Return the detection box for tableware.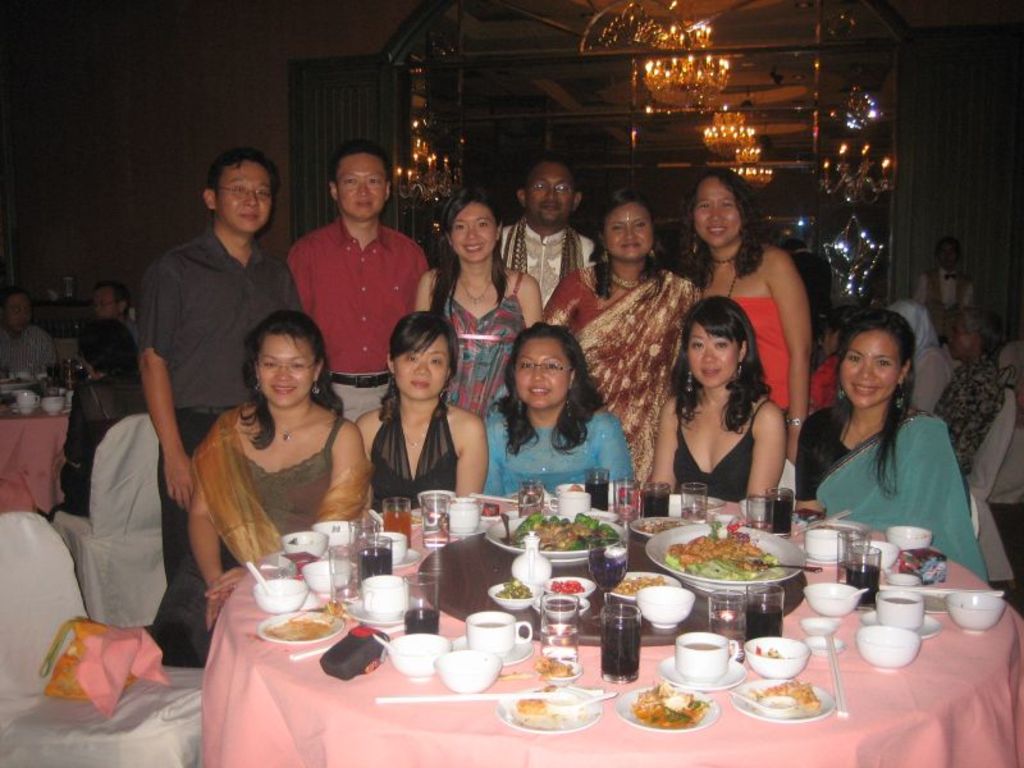
rect(764, 564, 823, 573).
